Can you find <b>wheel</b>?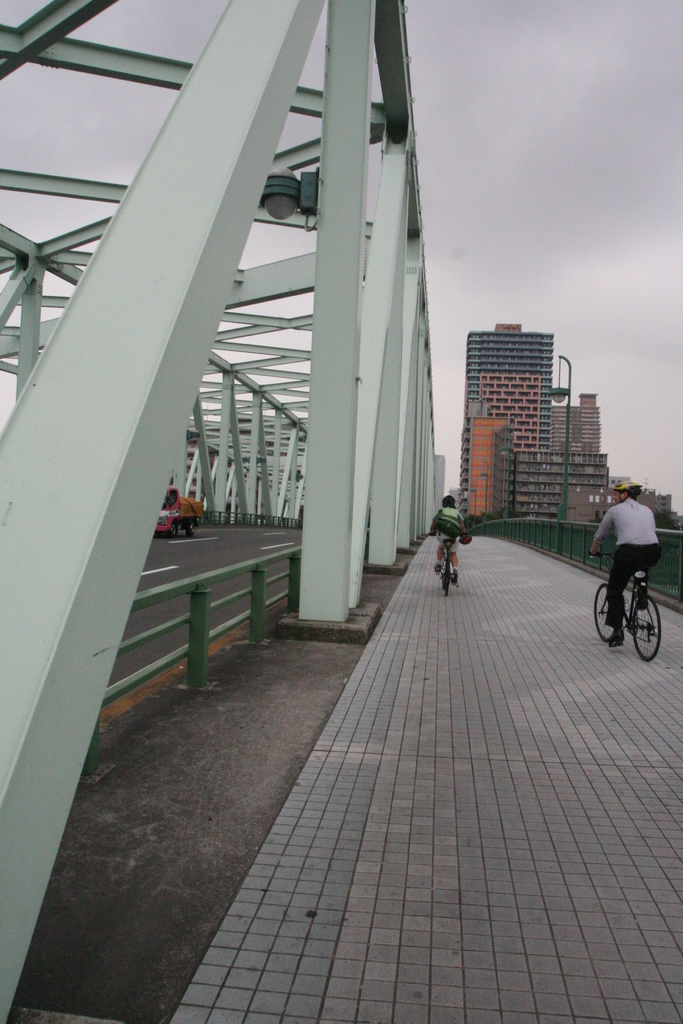
Yes, bounding box: <bbox>445, 556, 453, 596</bbox>.
